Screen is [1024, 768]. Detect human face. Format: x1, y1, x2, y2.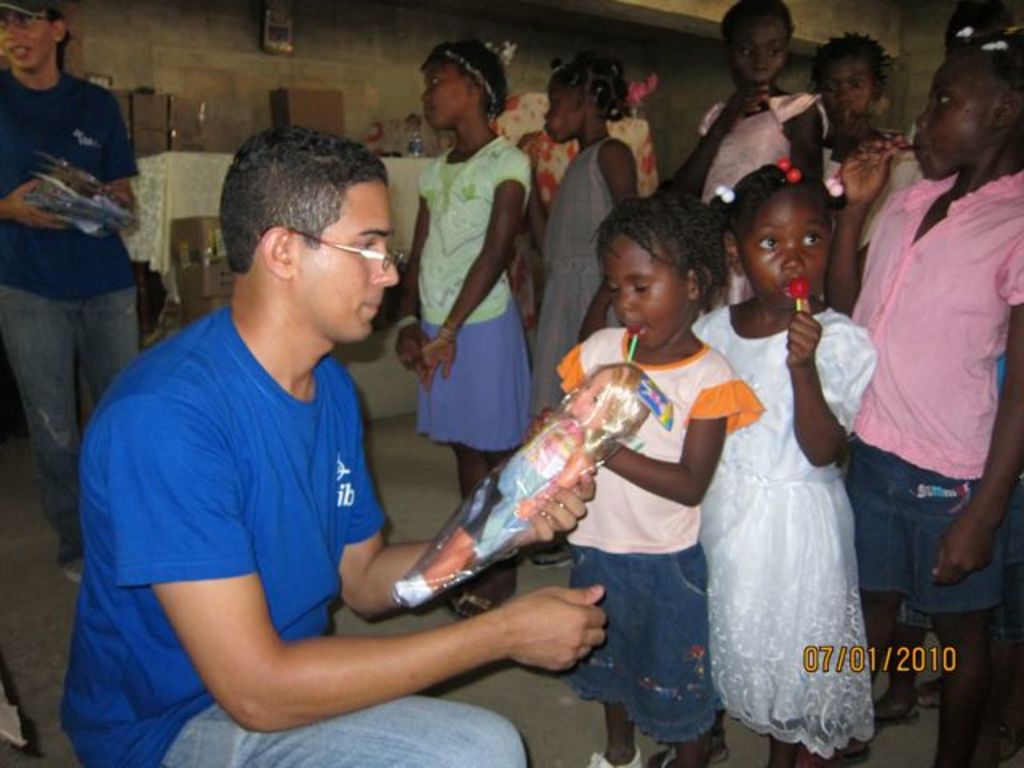
606, 221, 696, 349.
